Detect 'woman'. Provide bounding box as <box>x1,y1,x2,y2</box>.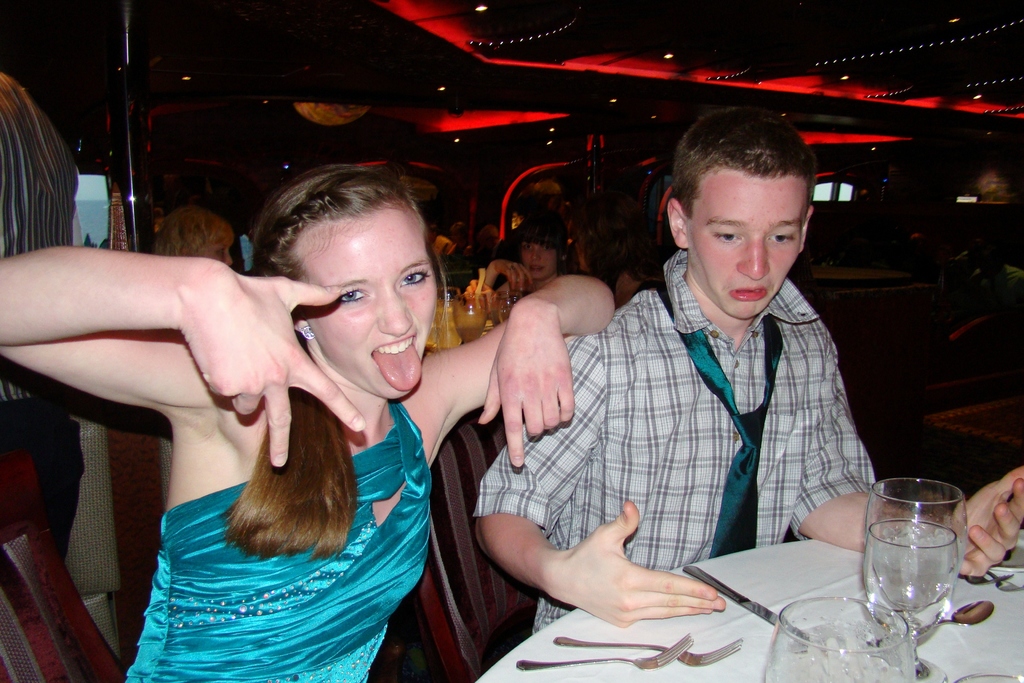
<box>0,162,616,682</box>.
